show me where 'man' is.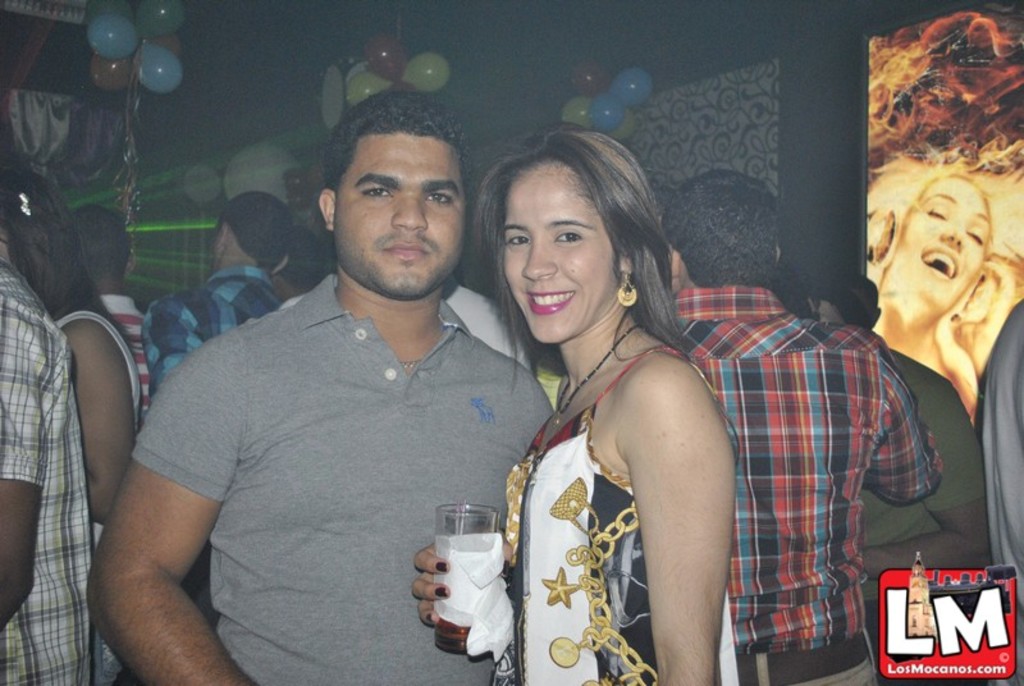
'man' is at box=[142, 192, 294, 407].
